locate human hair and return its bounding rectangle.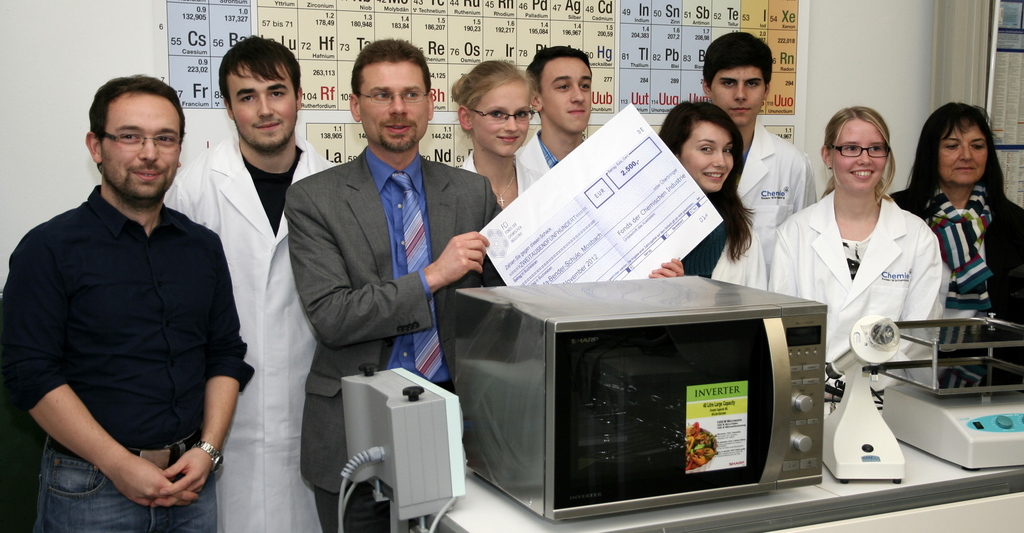
<bbox>219, 36, 303, 103</bbox>.
